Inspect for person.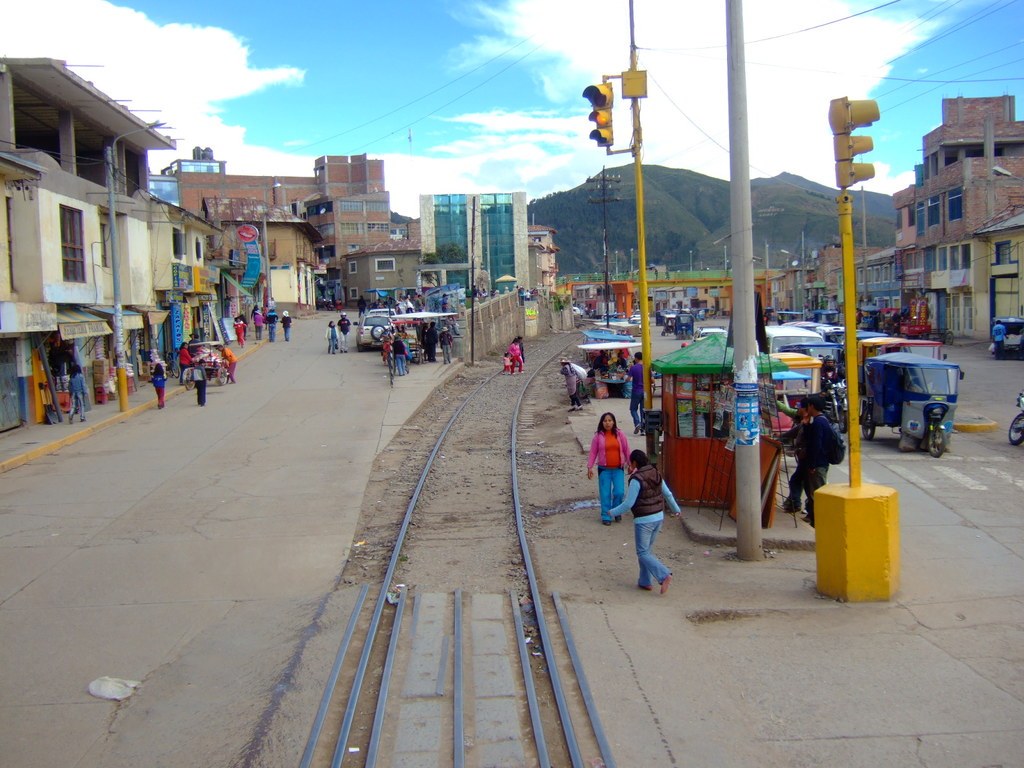
Inspection: Rect(218, 346, 239, 385).
